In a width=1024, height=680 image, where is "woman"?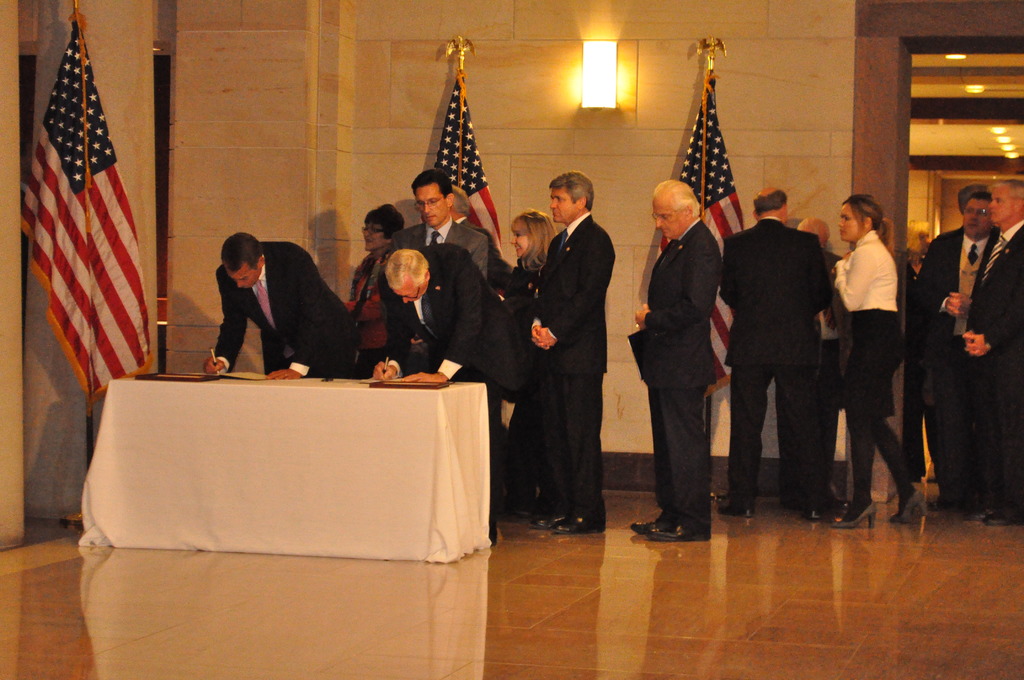
left=346, top=204, right=409, bottom=384.
